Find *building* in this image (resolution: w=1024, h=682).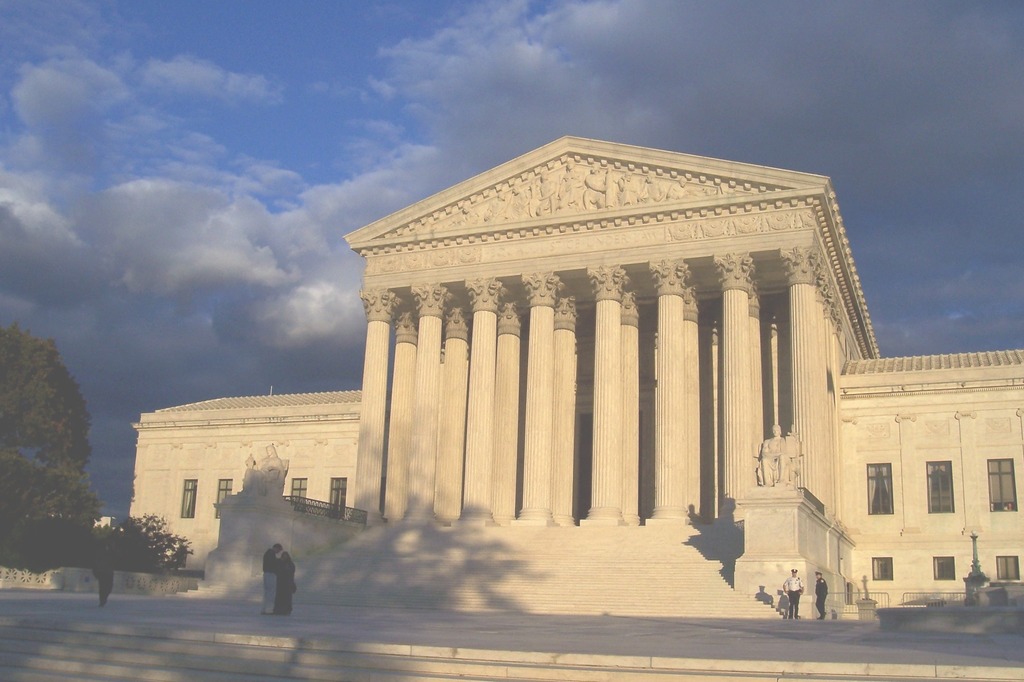
detection(129, 134, 1023, 617).
